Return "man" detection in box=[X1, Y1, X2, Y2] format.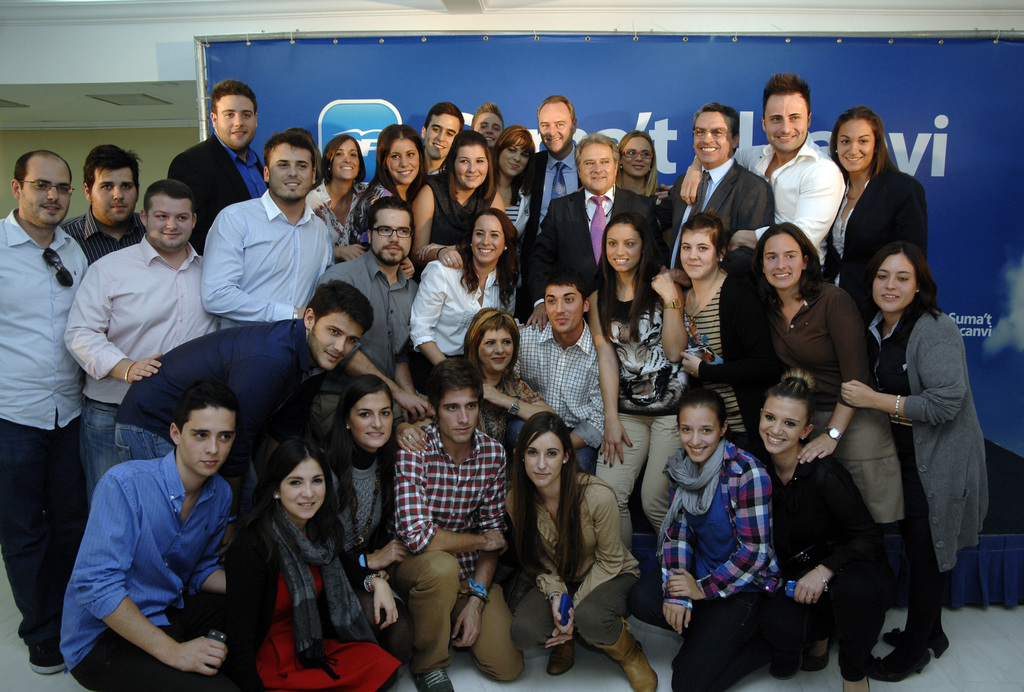
box=[60, 178, 229, 527].
